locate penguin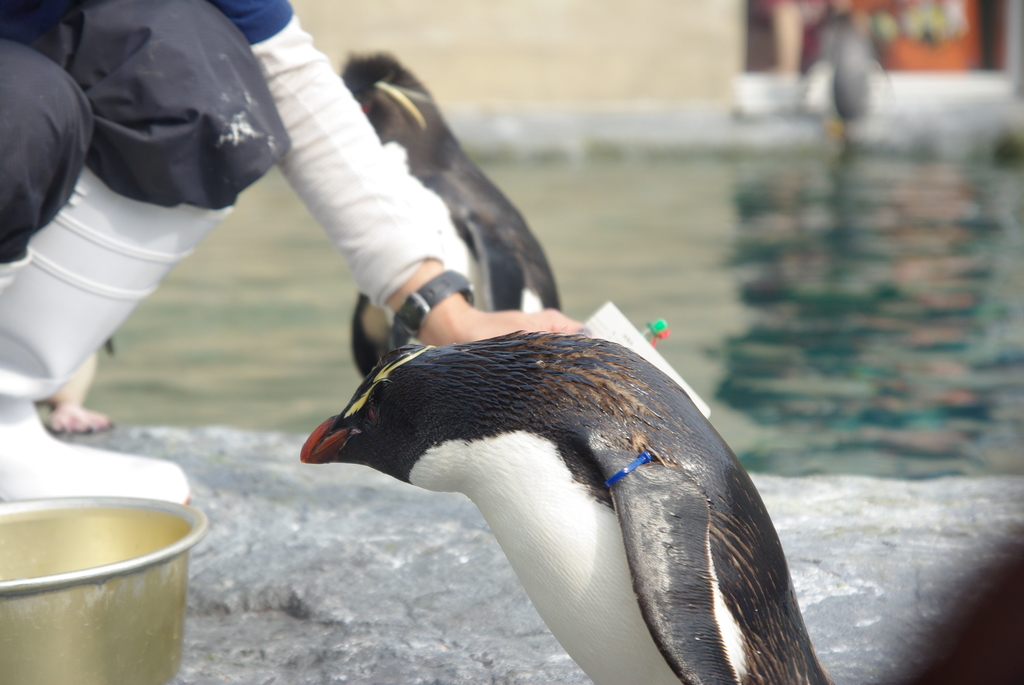
{"x1": 340, "y1": 43, "x2": 556, "y2": 381}
